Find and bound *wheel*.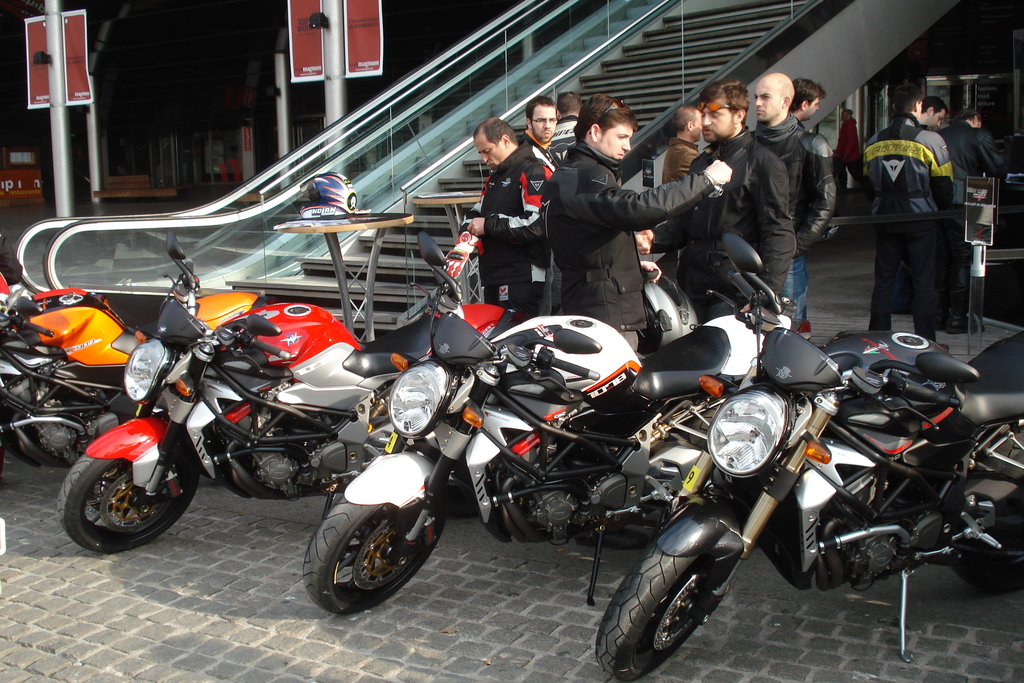
Bound: detection(593, 545, 732, 680).
